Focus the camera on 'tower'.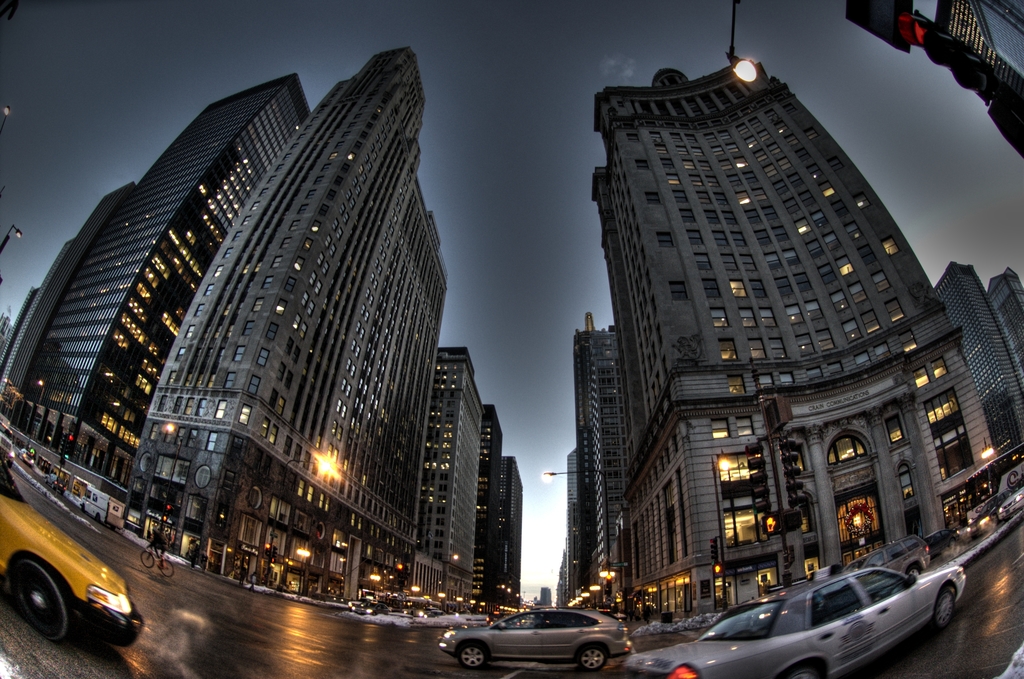
Focus region: x1=934 y1=265 x2=1023 y2=448.
